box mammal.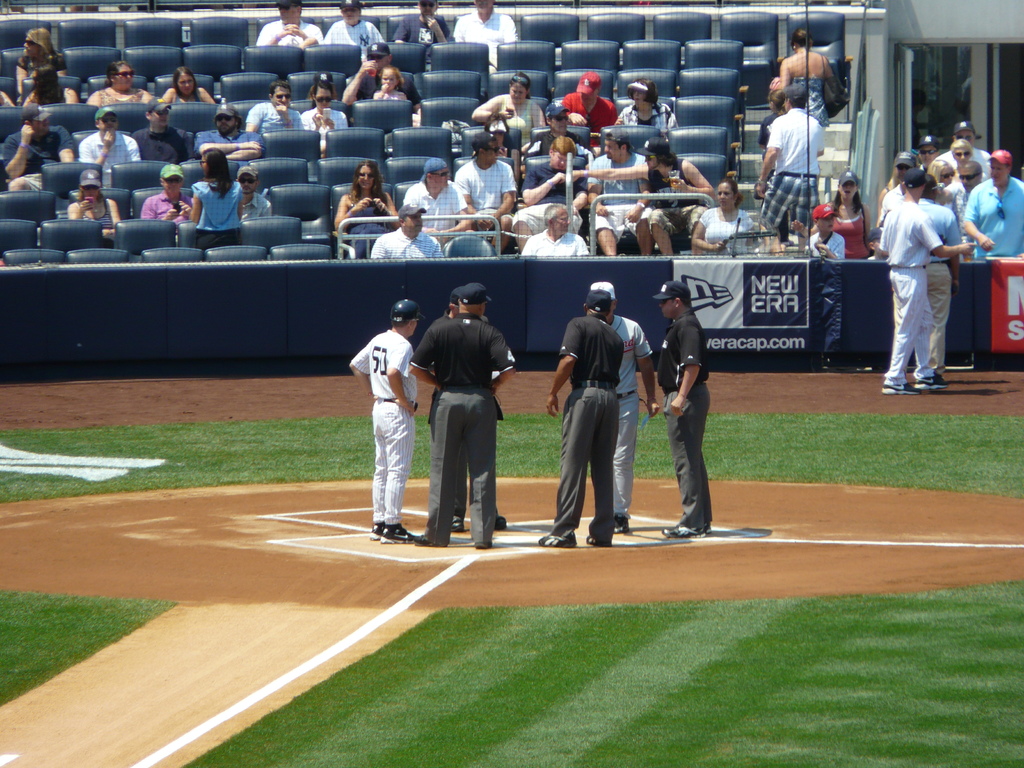
954,162,980,211.
